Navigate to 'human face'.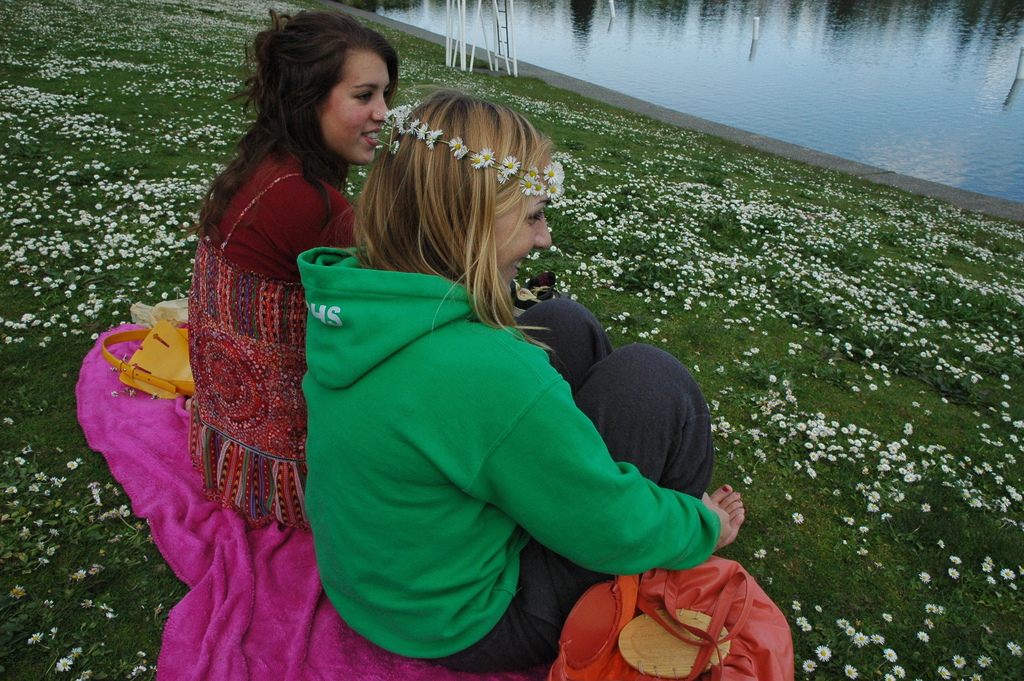
Navigation target: box(497, 187, 553, 292).
